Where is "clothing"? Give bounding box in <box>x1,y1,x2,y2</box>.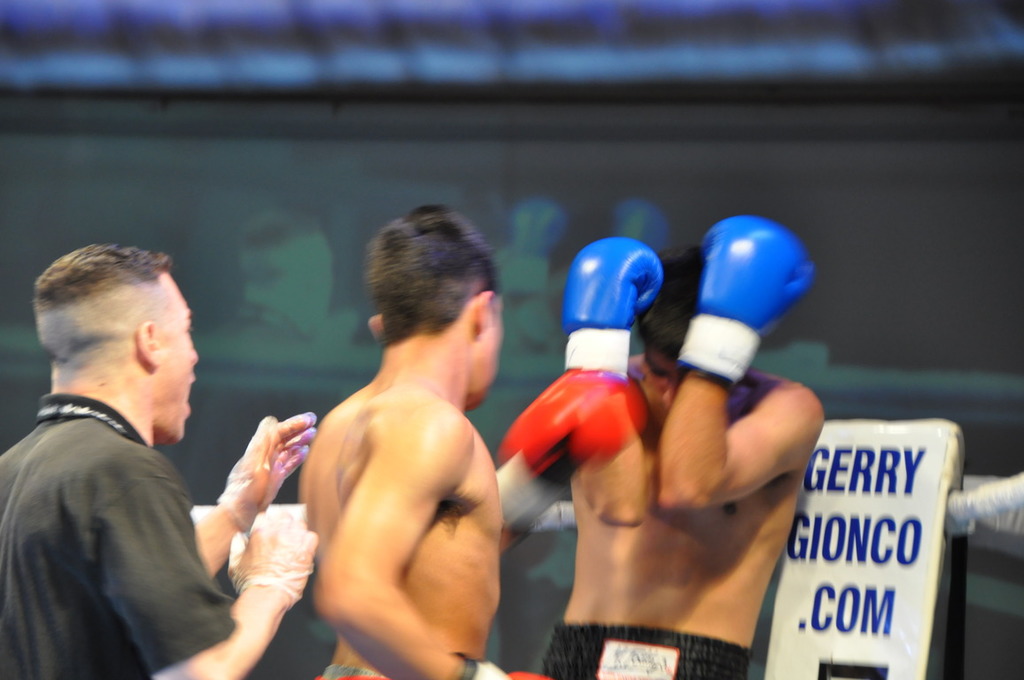
<box>537,621,753,679</box>.
